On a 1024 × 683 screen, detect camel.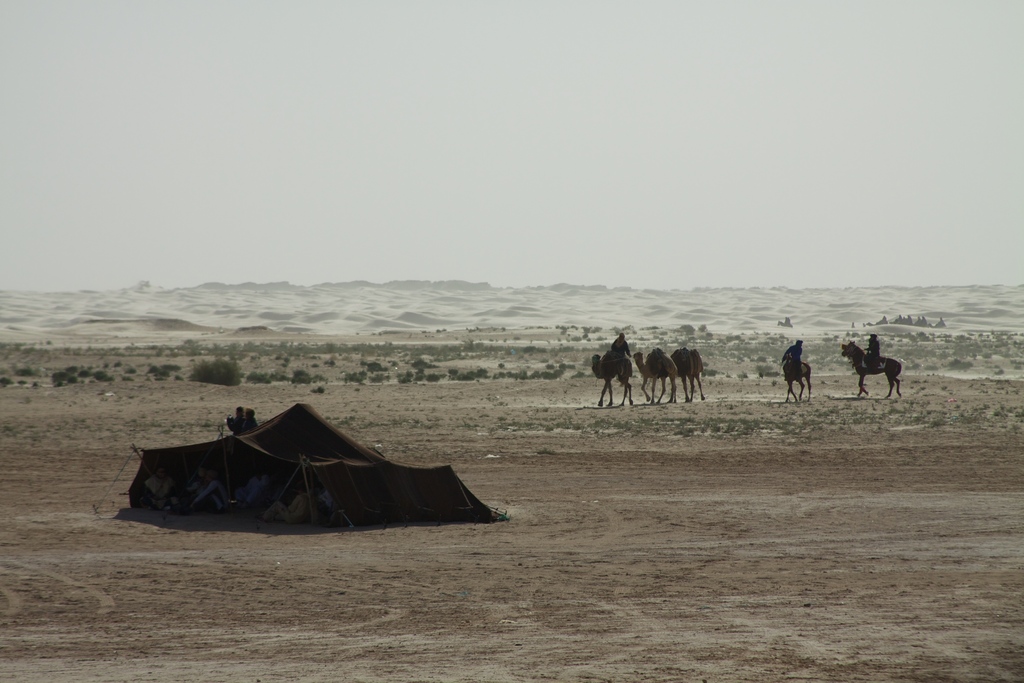
box=[635, 345, 678, 402].
